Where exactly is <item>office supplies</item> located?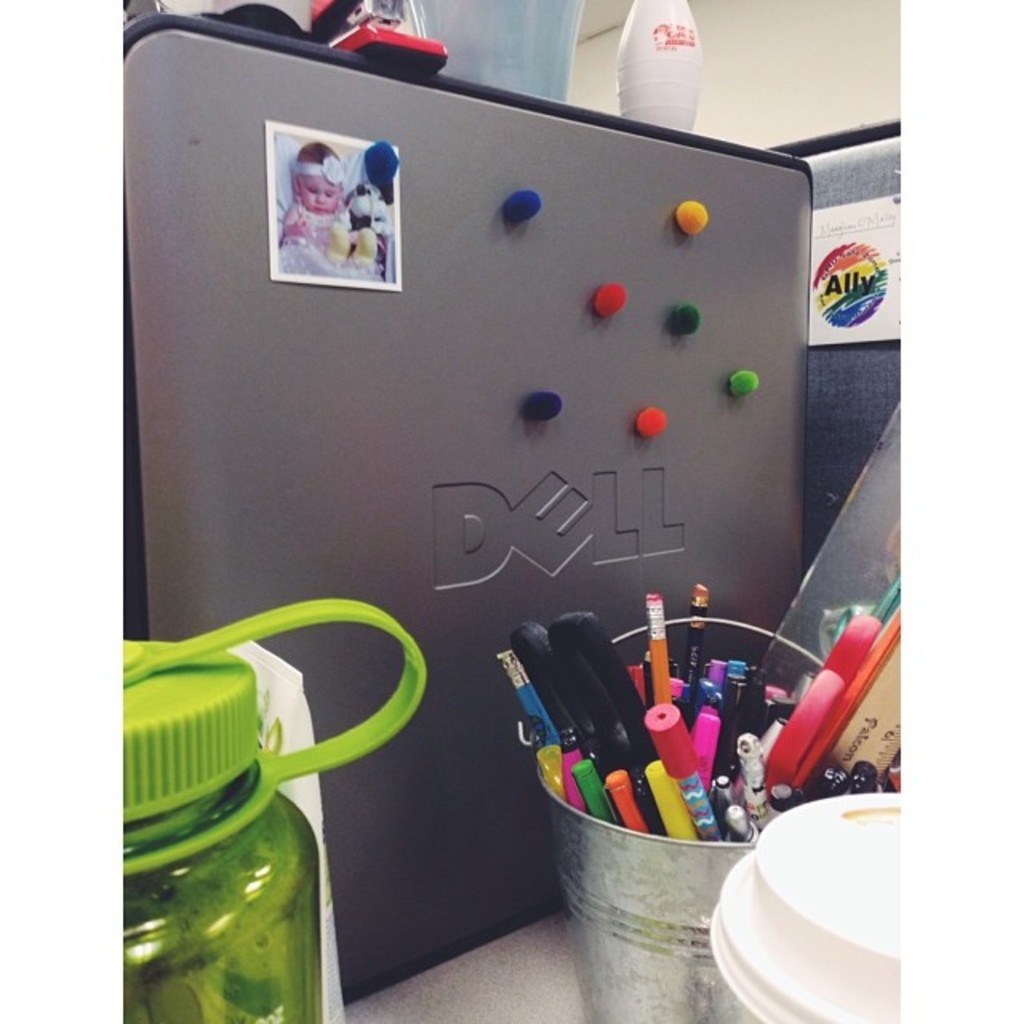
Its bounding box is bbox(816, 194, 899, 339).
